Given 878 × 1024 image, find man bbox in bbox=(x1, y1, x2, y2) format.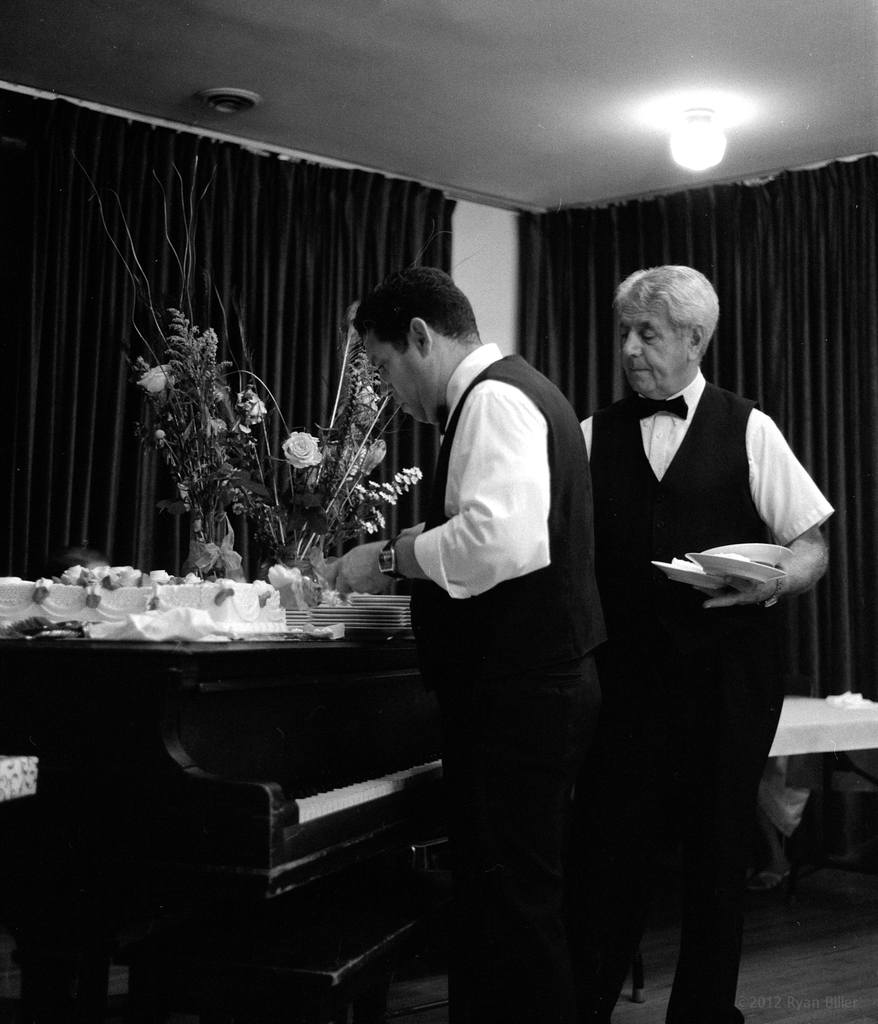
bbox=(571, 261, 826, 1022).
